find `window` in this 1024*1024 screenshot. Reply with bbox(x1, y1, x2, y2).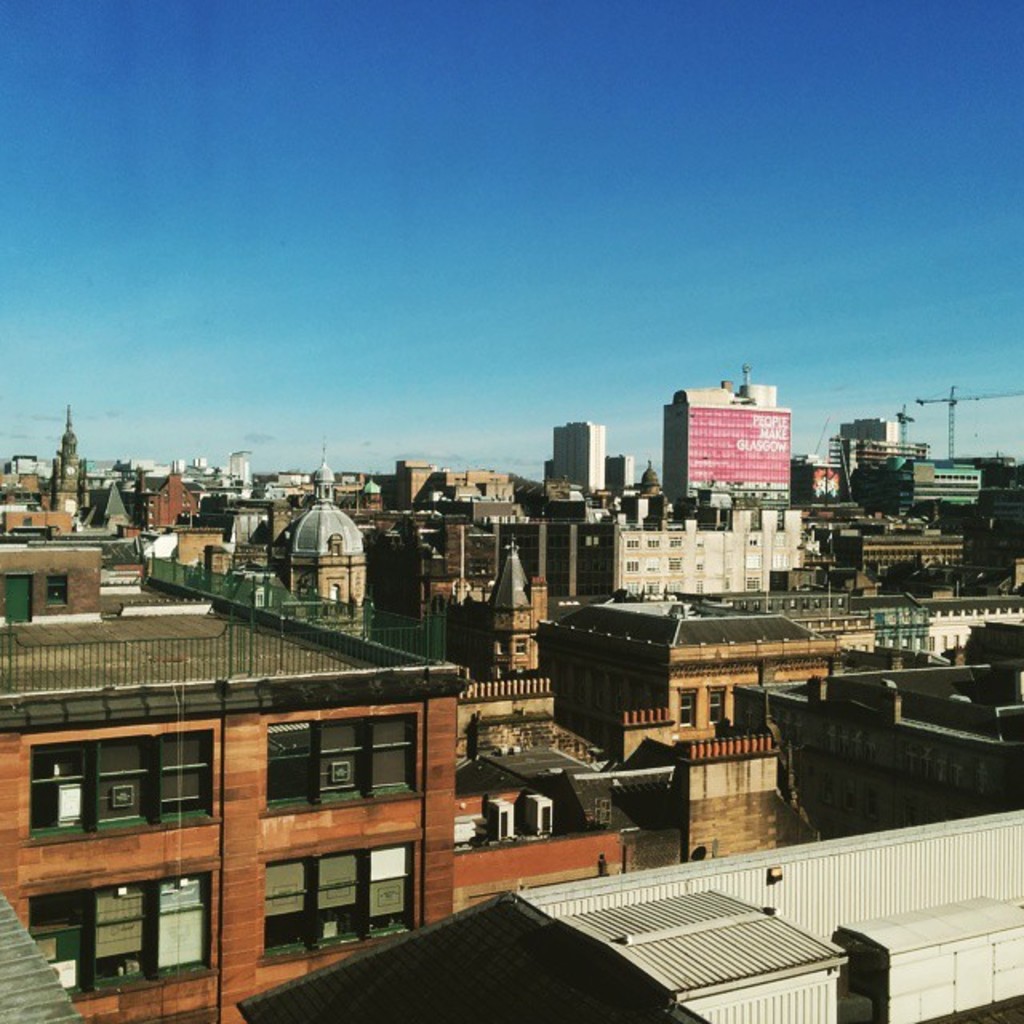
bbox(251, 707, 426, 803).
